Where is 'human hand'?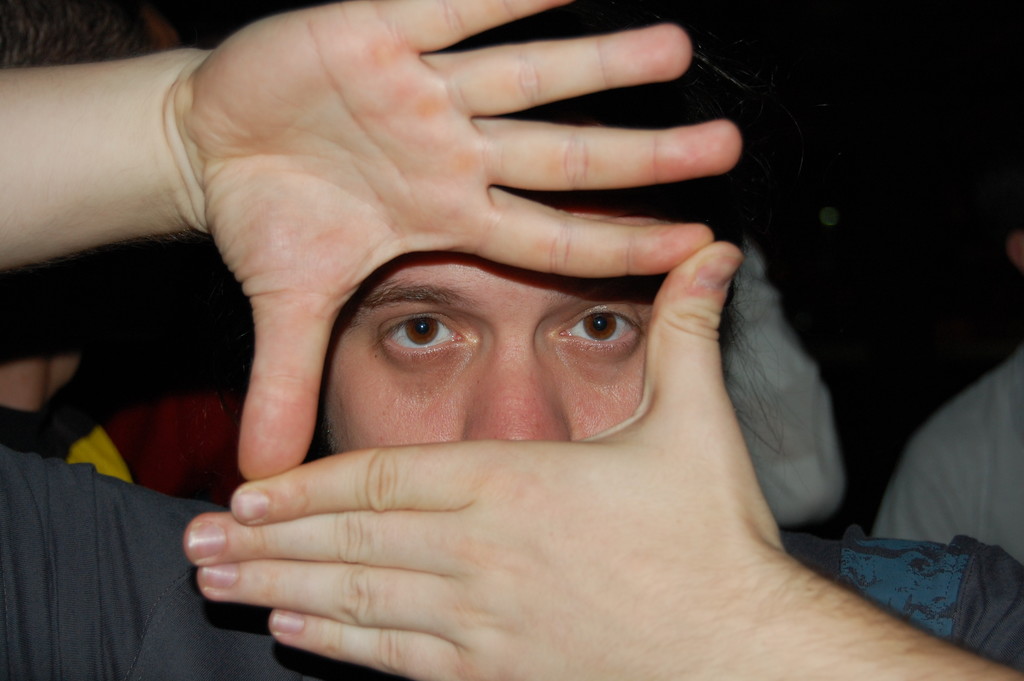
locate(182, 241, 784, 680).
